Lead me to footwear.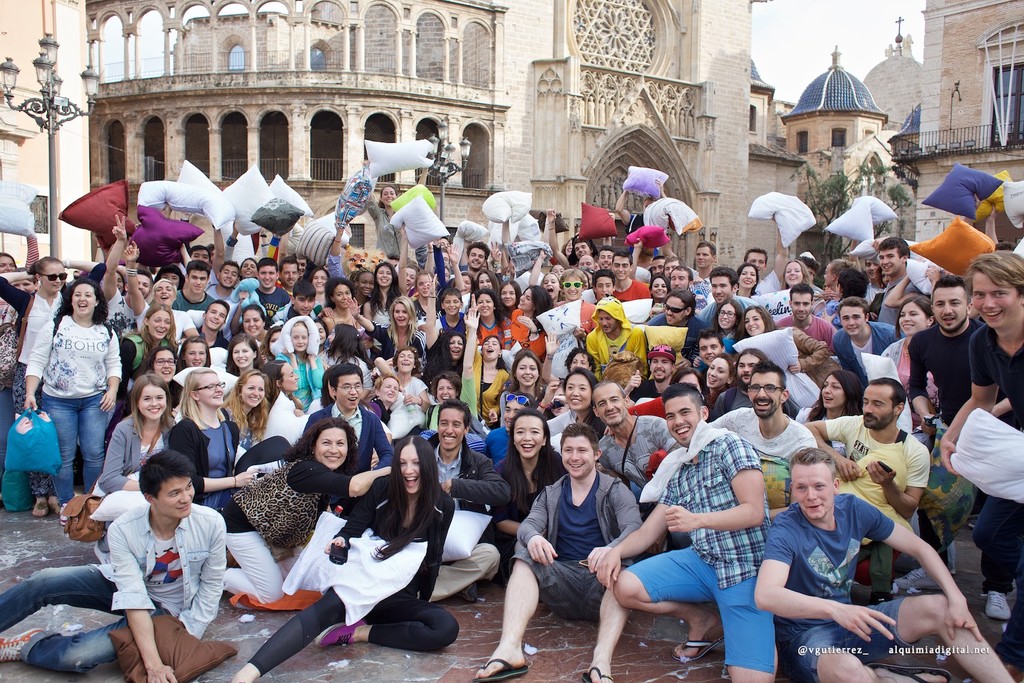
Lead to crop(0, 633, 41, 665).
